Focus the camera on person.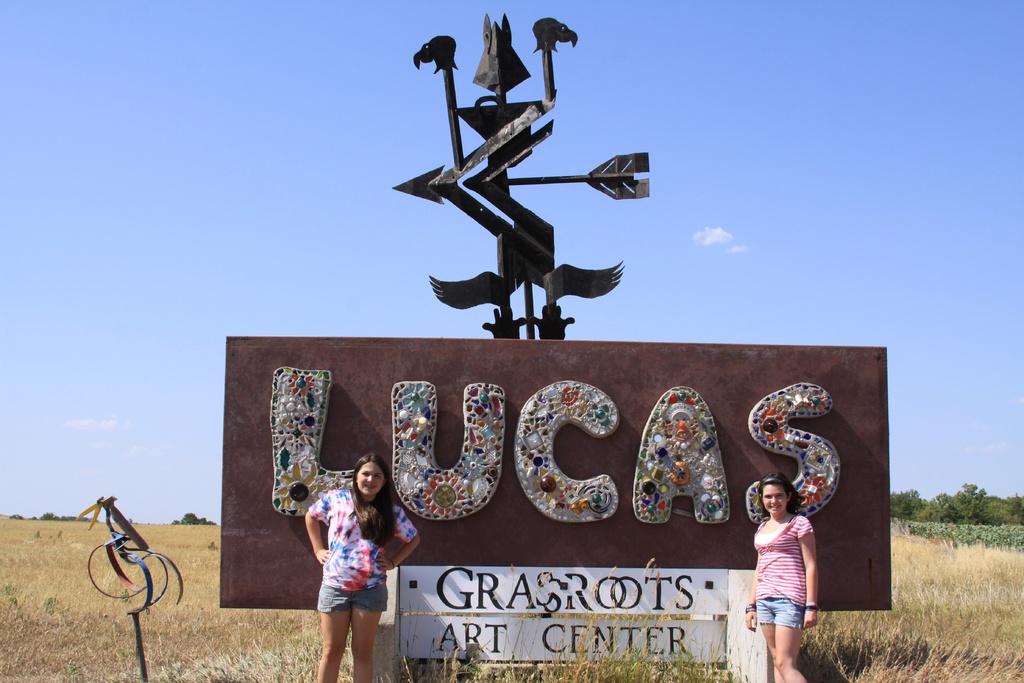
Focus region: box=[744, 470, 818, 682].
